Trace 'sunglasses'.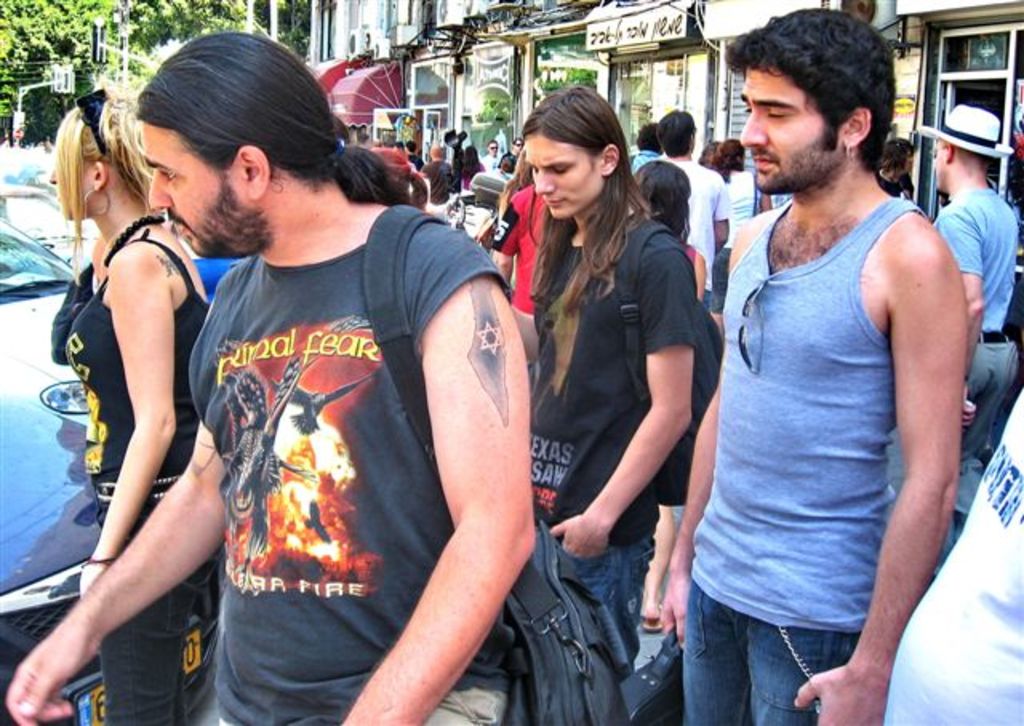
Traced to crop(734, 280, 766, 374).
